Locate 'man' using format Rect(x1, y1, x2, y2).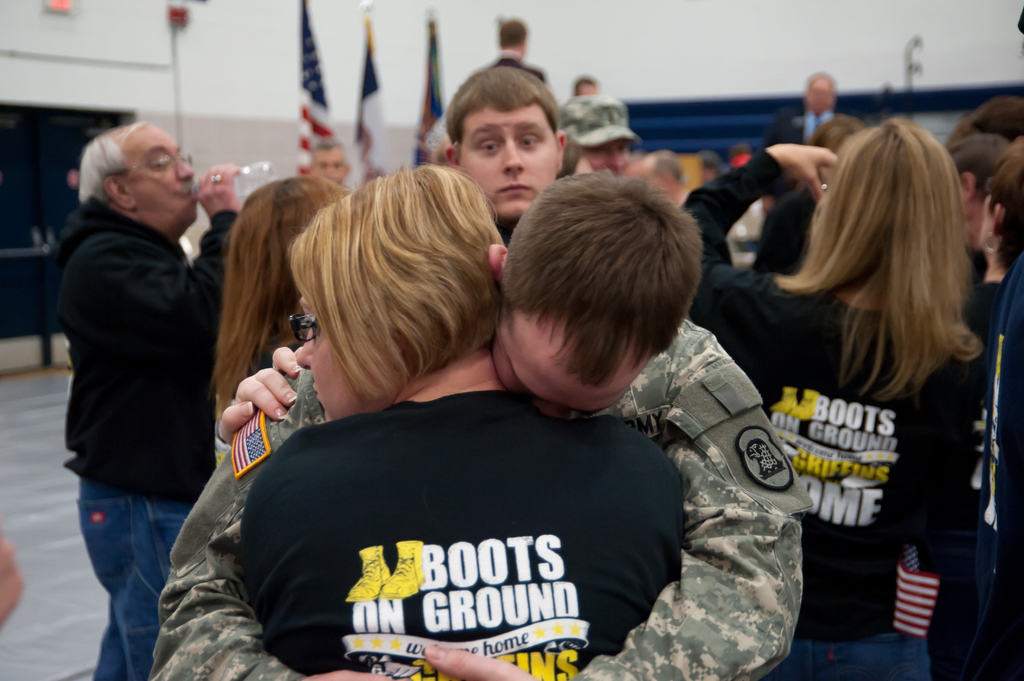
Rect(484, 17, 561, 109).
